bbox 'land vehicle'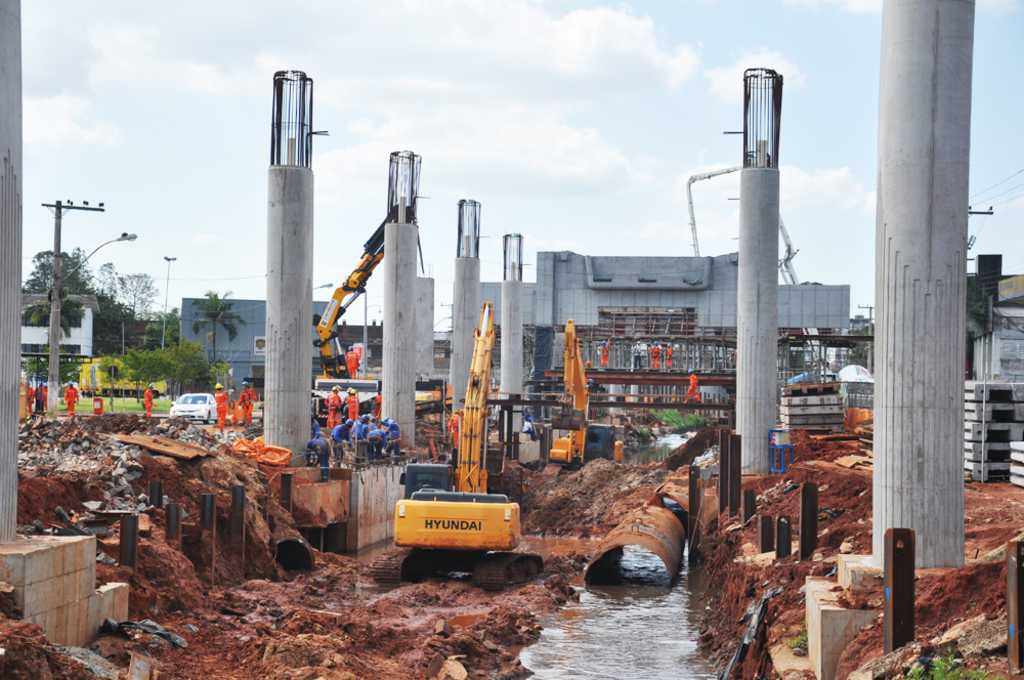
369:299:543:598
